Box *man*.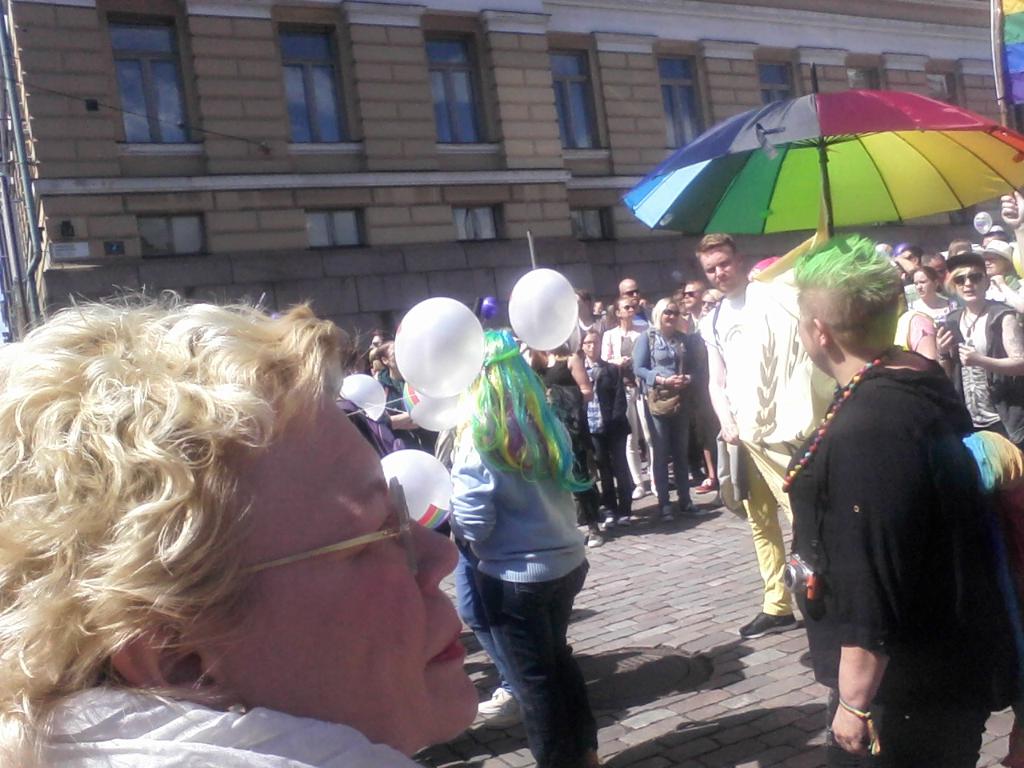
x1=592, y1=271, x2=650, y2=326.
